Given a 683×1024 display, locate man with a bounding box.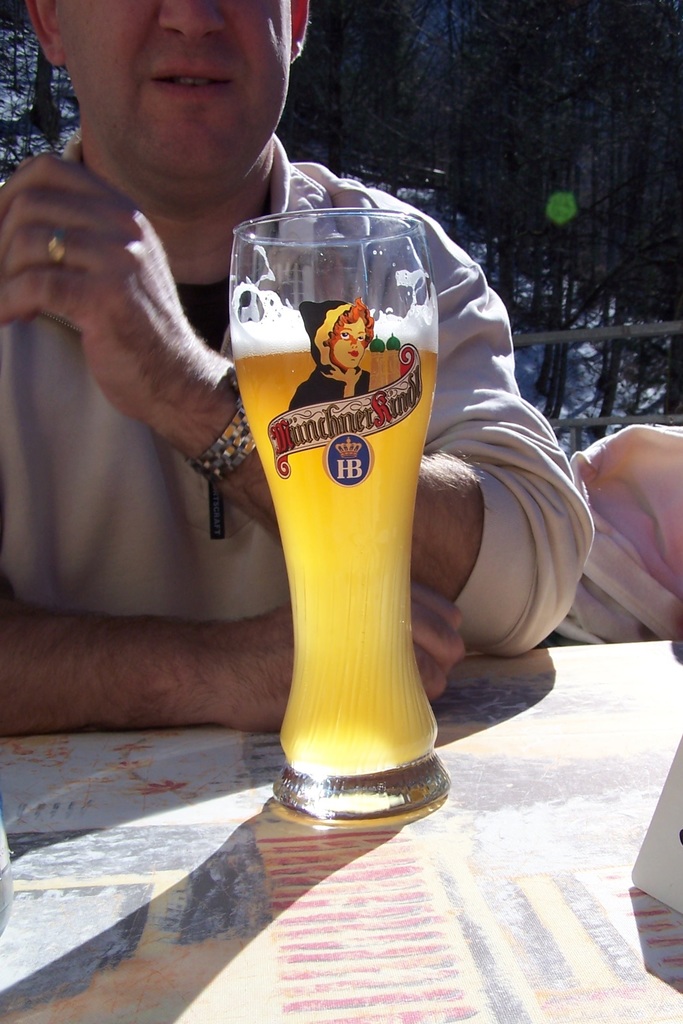
Located: locate(0, 0, 596, 732).
